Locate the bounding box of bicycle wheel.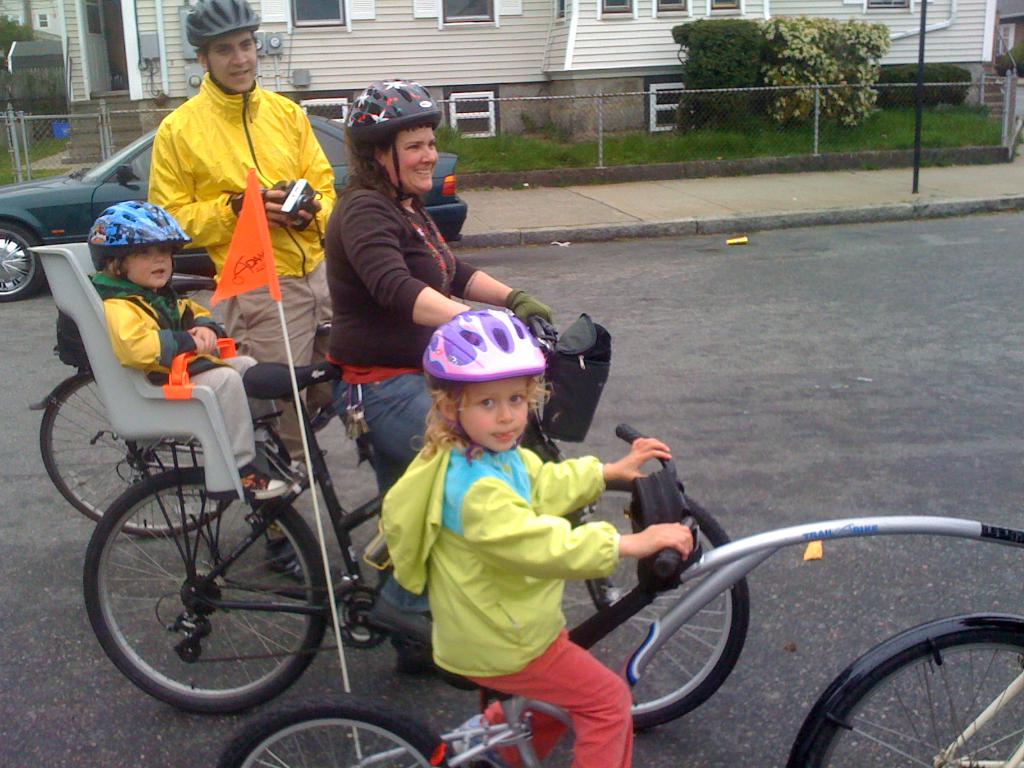
Bounding box: detection(80, 464, 337, 721).
